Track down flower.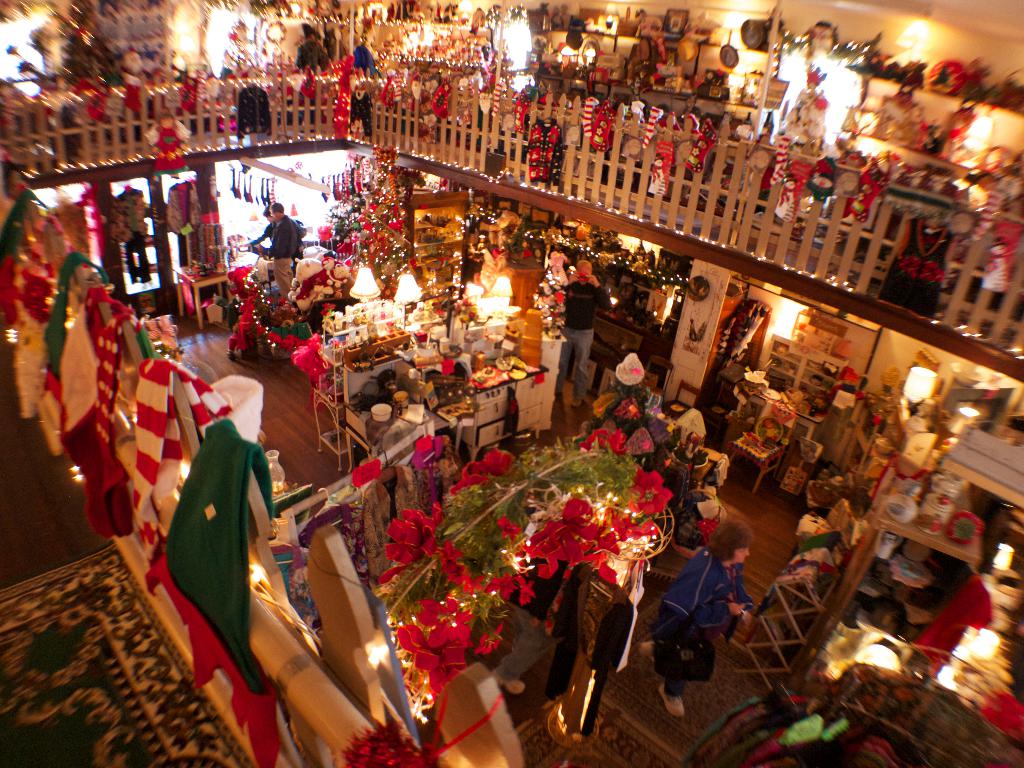
Tracked to locate(348, 459, 380, 485).
